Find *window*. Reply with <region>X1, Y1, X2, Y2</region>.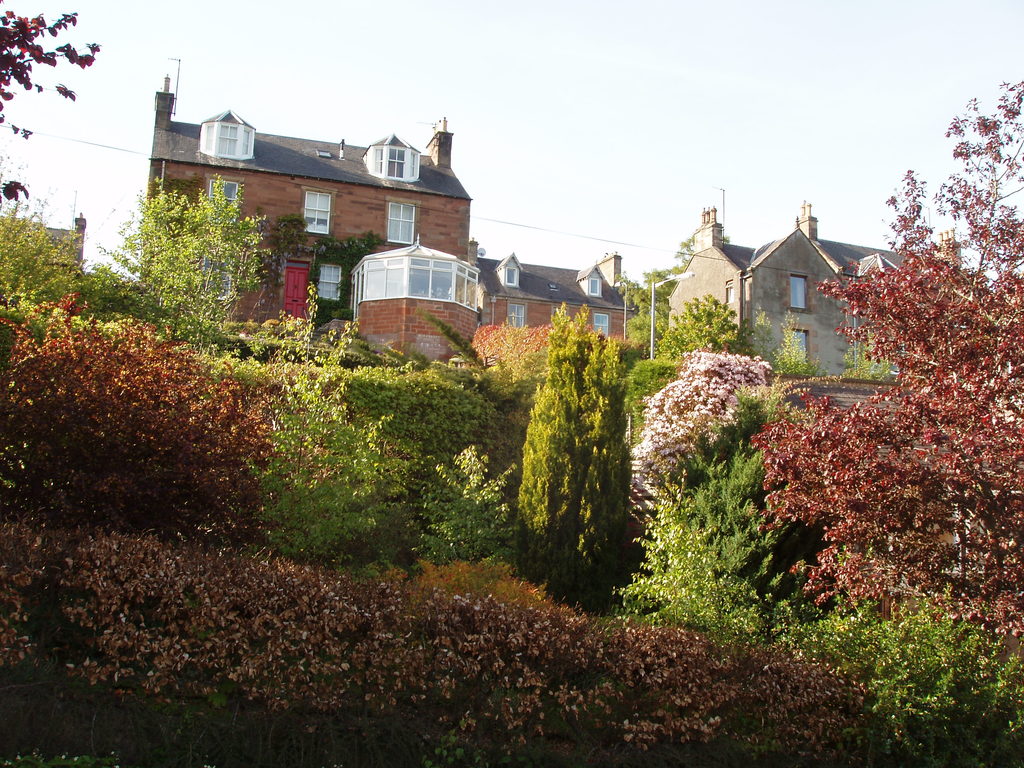
<region>595, 313, 607, 340</region>.
